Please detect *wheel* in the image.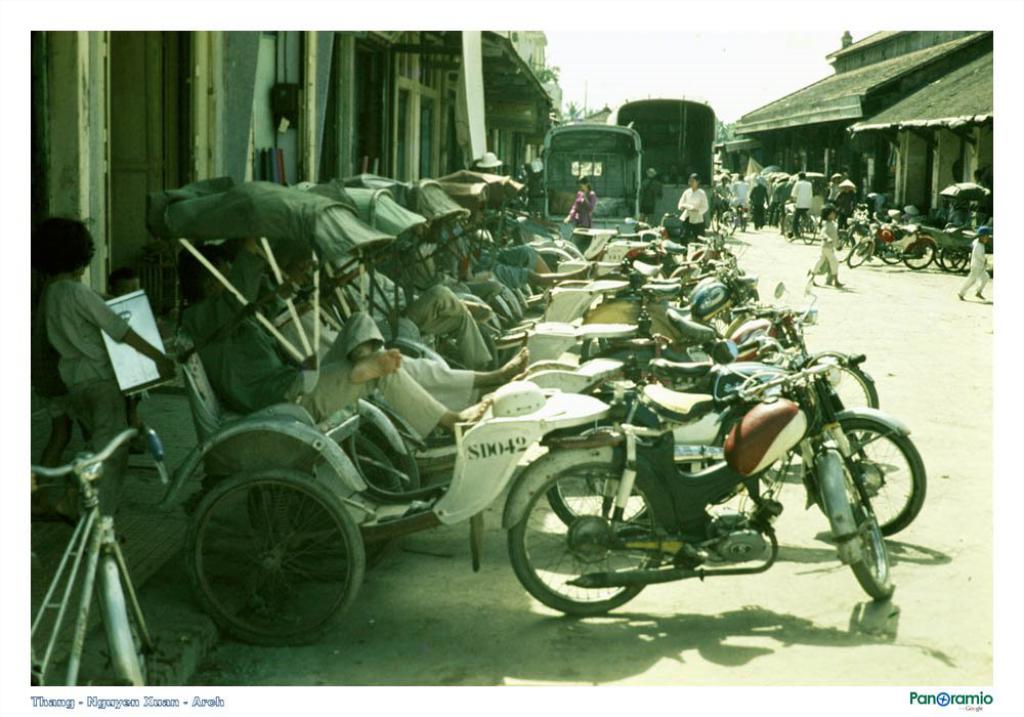
872,230,898,261.
